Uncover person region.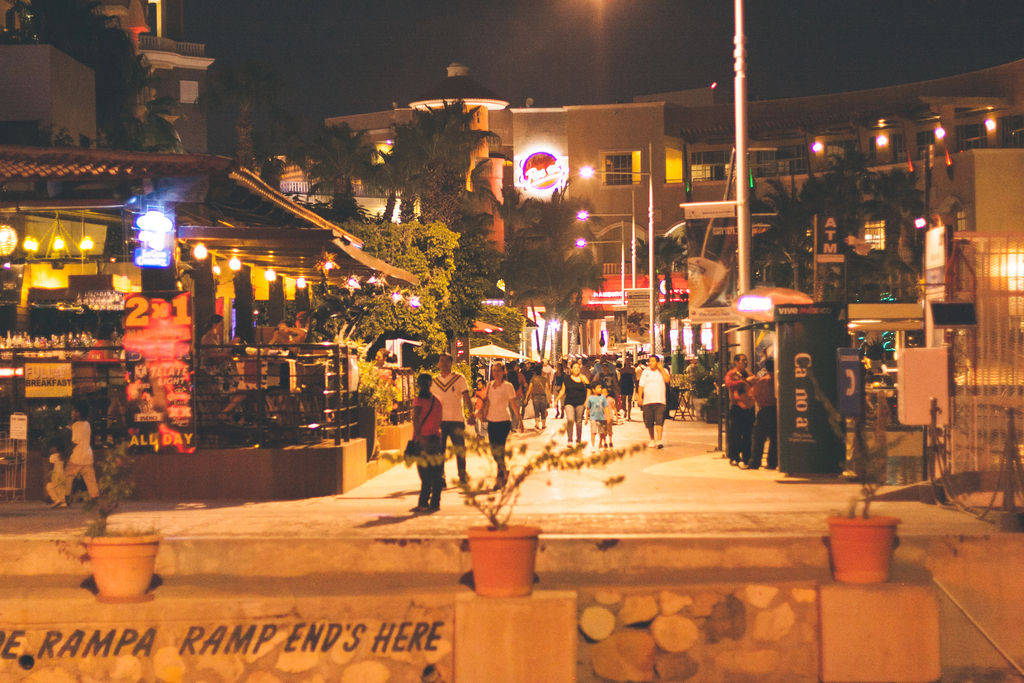
Uncovered: {"left": 556, "top": 363, "right": 590, "bottom": 443}.
